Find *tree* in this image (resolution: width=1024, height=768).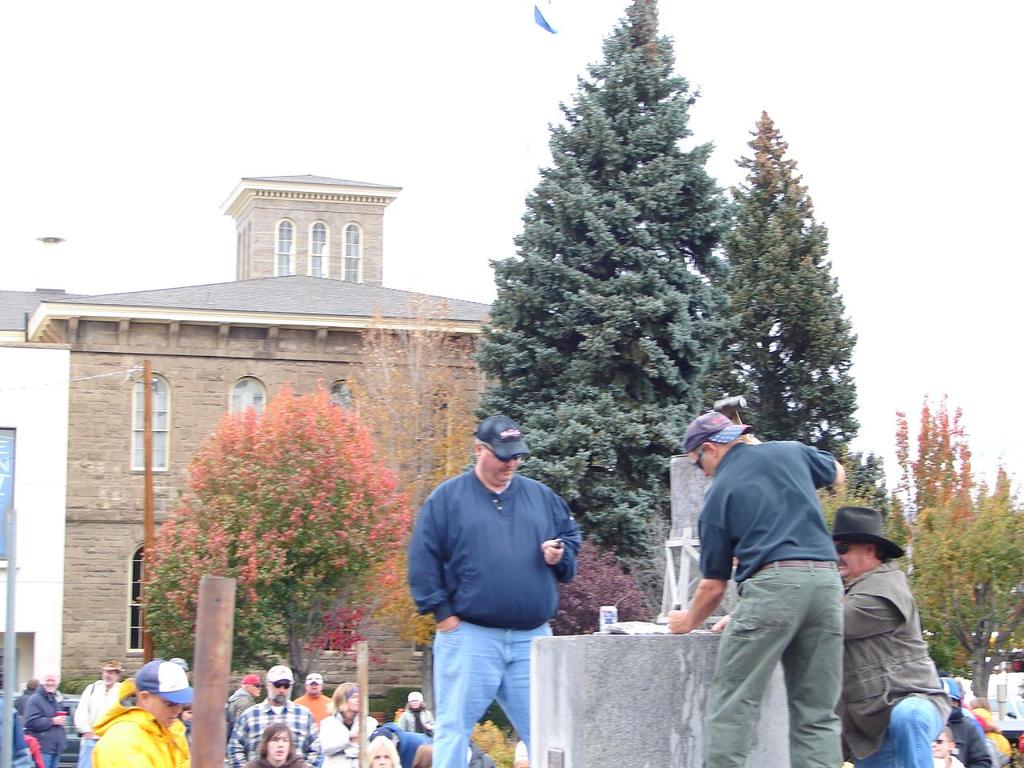
x1=470 y1=0 x2=732 y2=608.
